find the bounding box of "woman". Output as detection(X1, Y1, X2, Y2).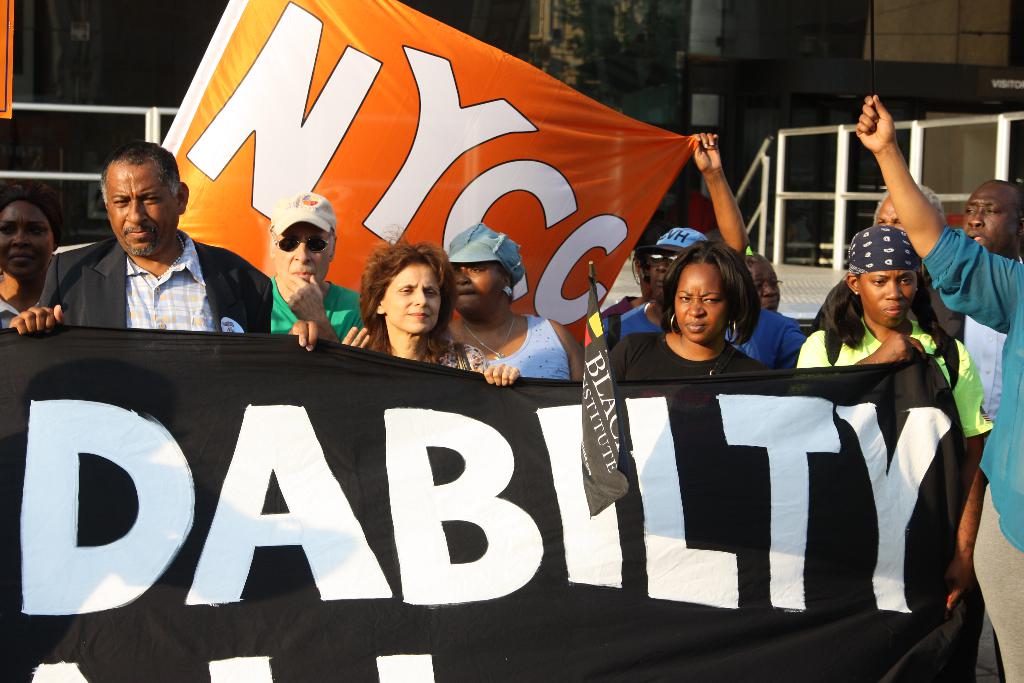
detection(345, 222, 520, 395).
